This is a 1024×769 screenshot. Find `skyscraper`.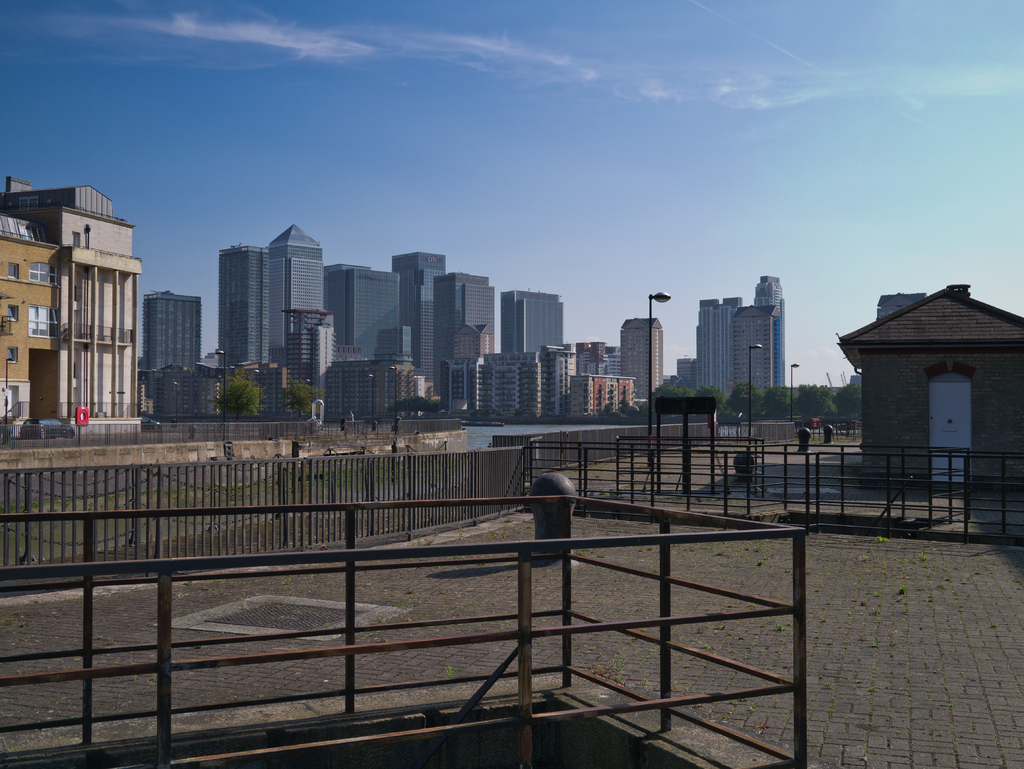
Bounding box: {"x1": 613, "y1": 310, "x2": 657, "y2": 403}.
